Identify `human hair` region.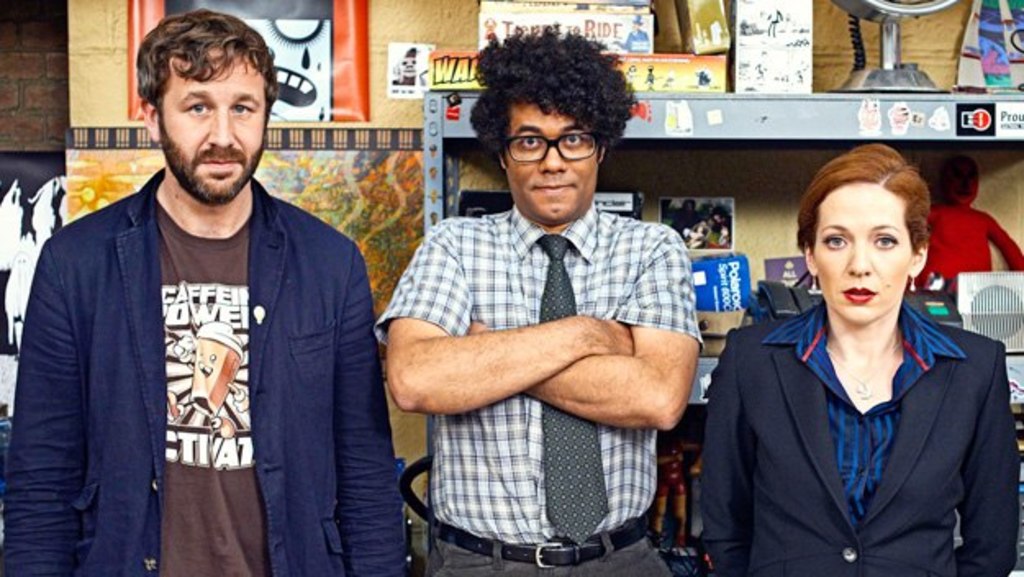
Region: 795,138,929,252.
